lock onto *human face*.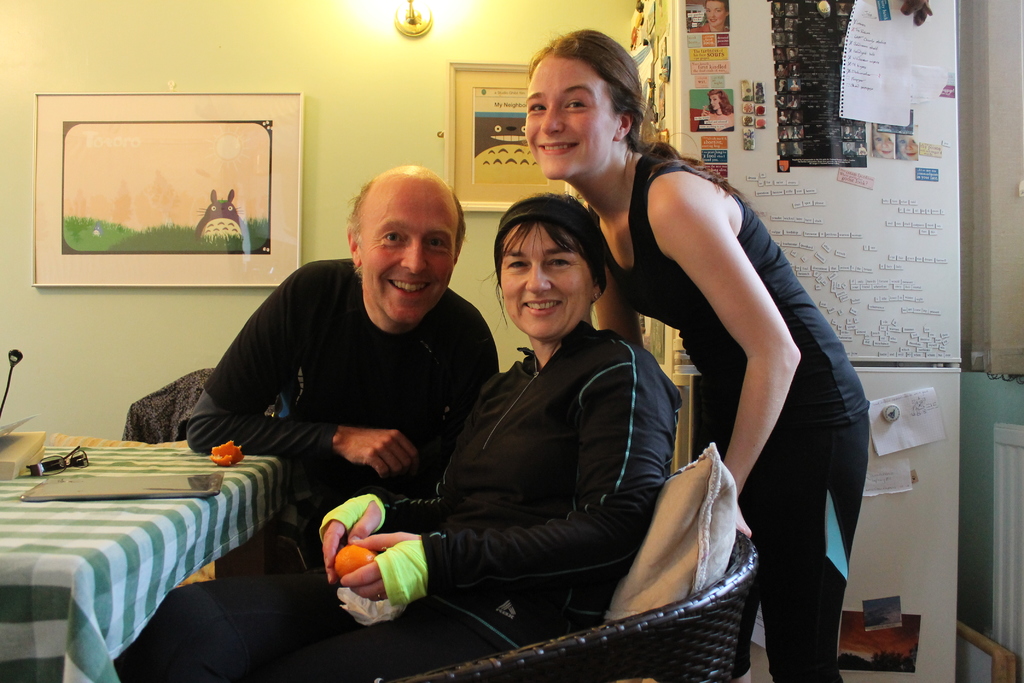
Locked: BBox(705, 94, 717, 110).
